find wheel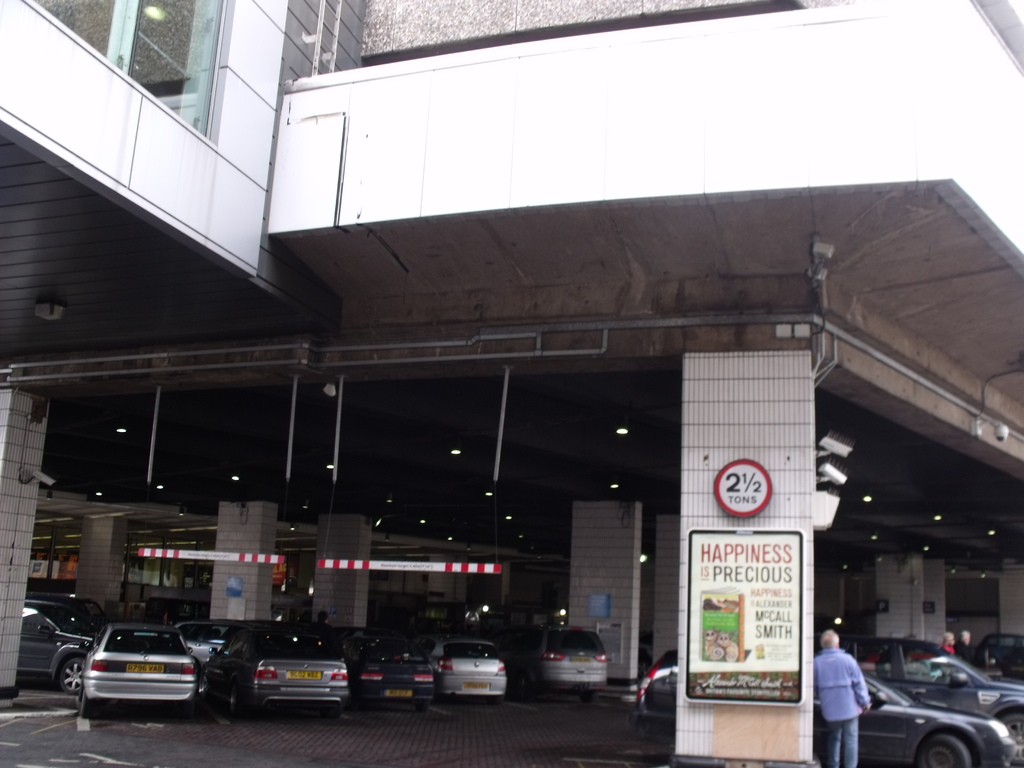
detection(325, 708, 340, 717)
